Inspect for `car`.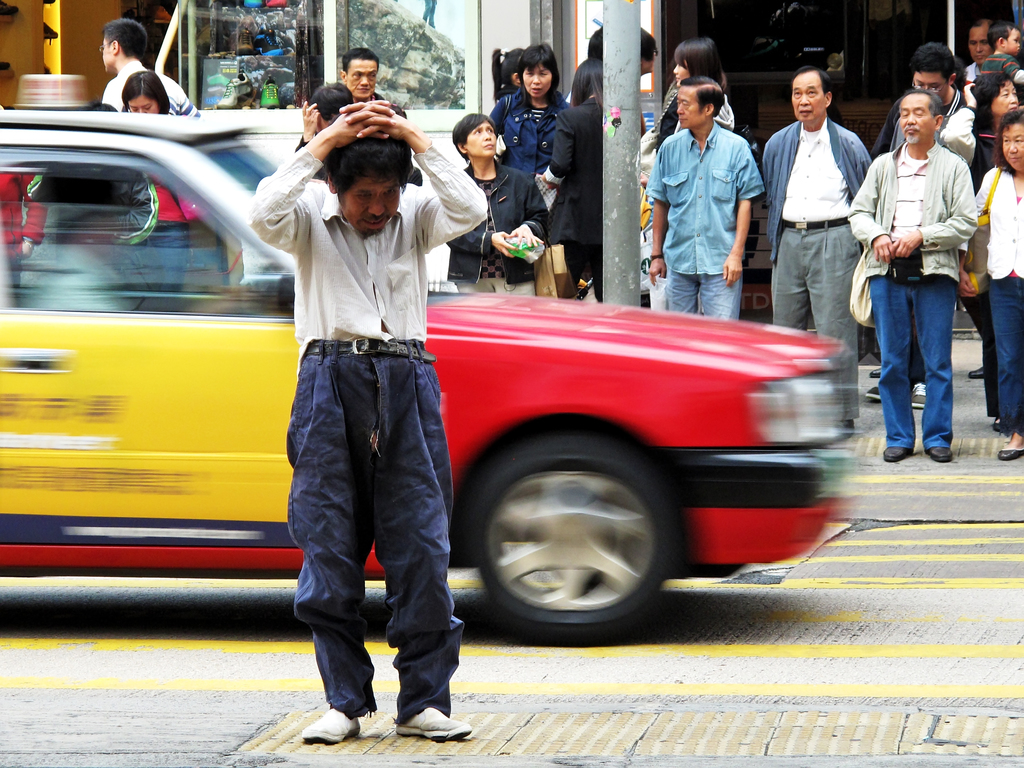
Inspection: box=[0, 109, 853, 644].
